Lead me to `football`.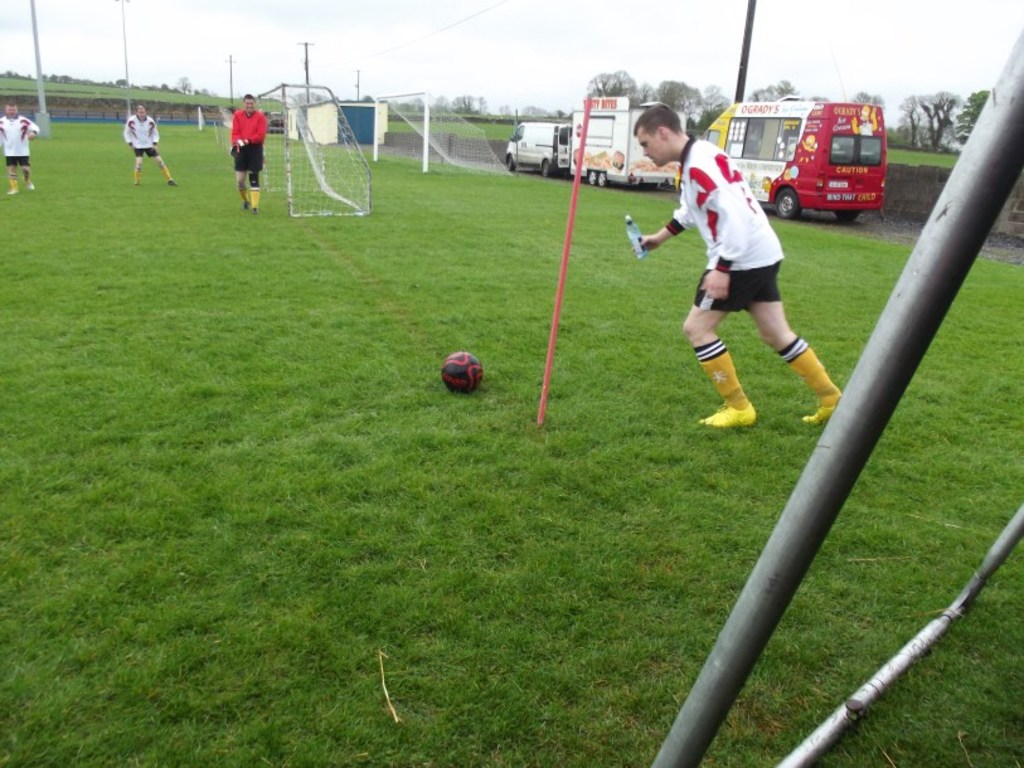
Lead to (442,350,484,393).
